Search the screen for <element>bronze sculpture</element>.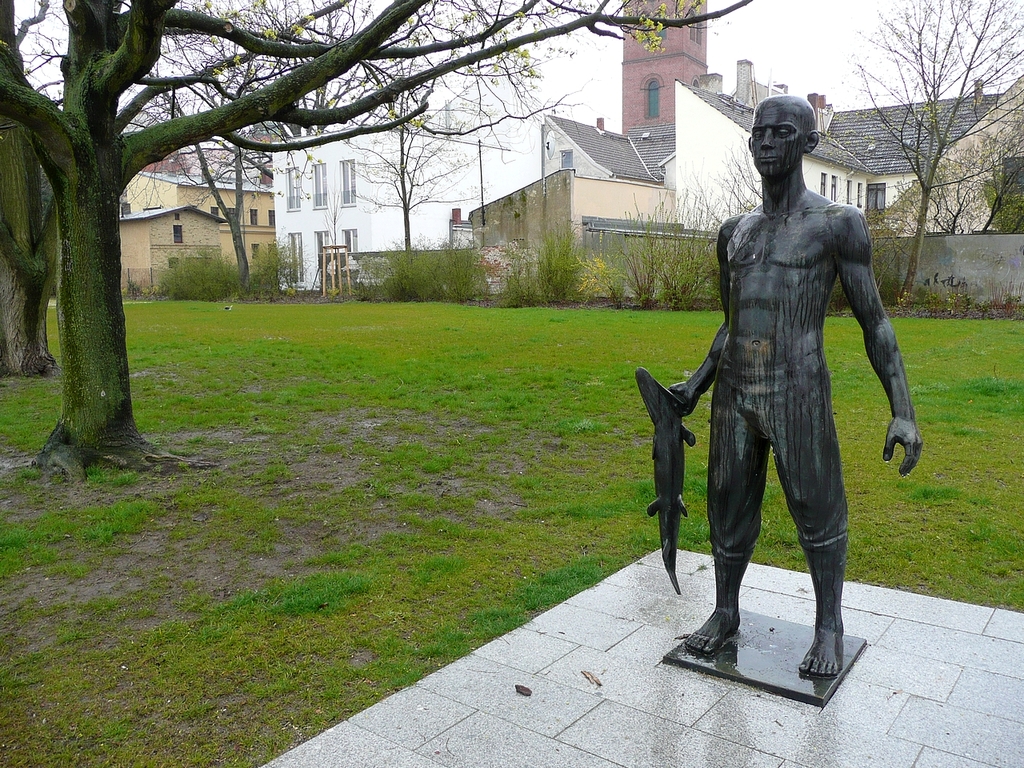
Found at bbox=[633, 91, 925, 707].
